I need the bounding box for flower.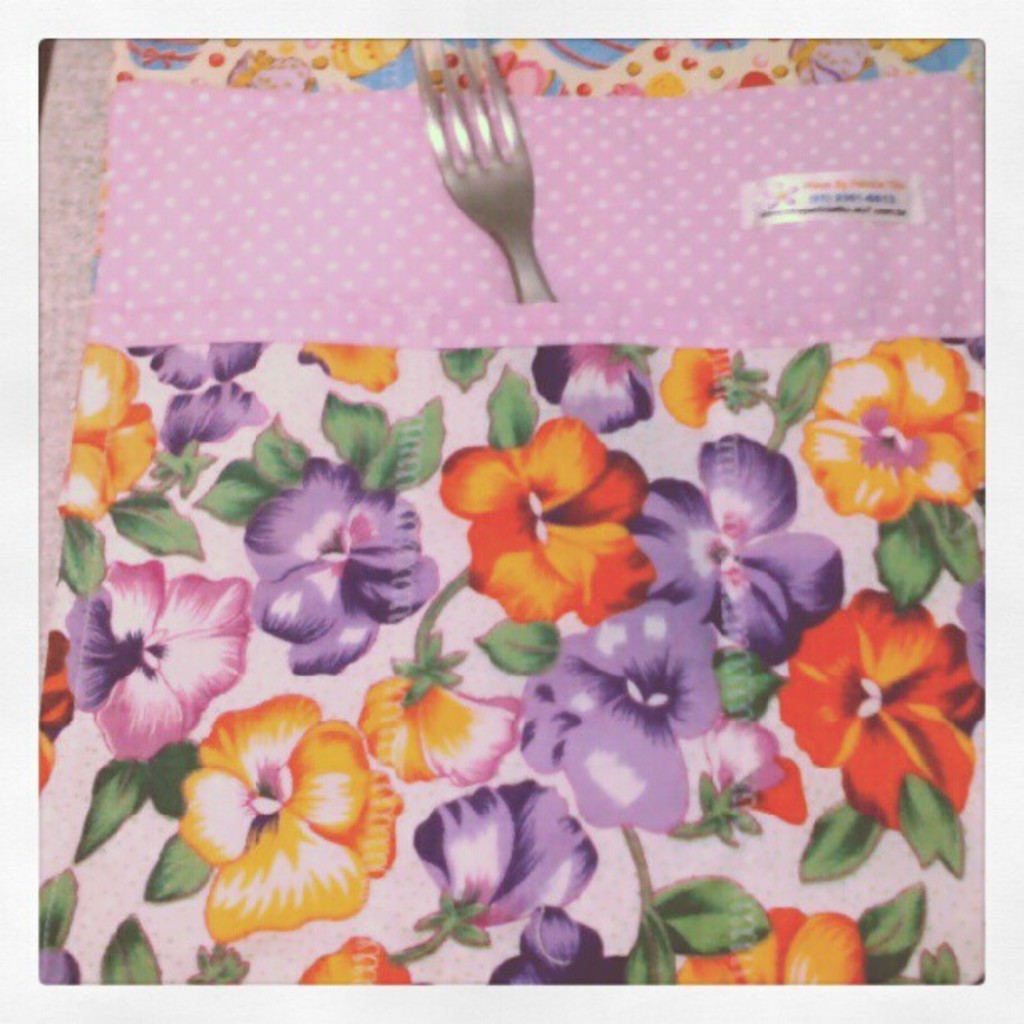
Here it is: rect(791, 336, 982, 535).
